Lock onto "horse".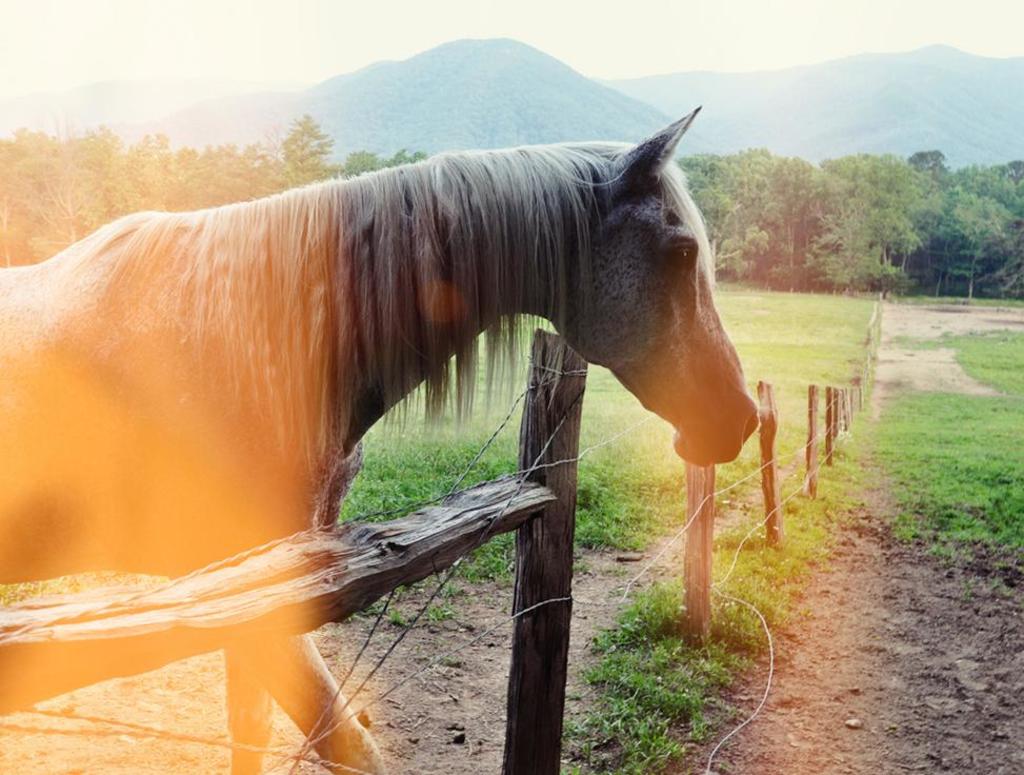
Locked: select_region(0, 105, 762, 774).
